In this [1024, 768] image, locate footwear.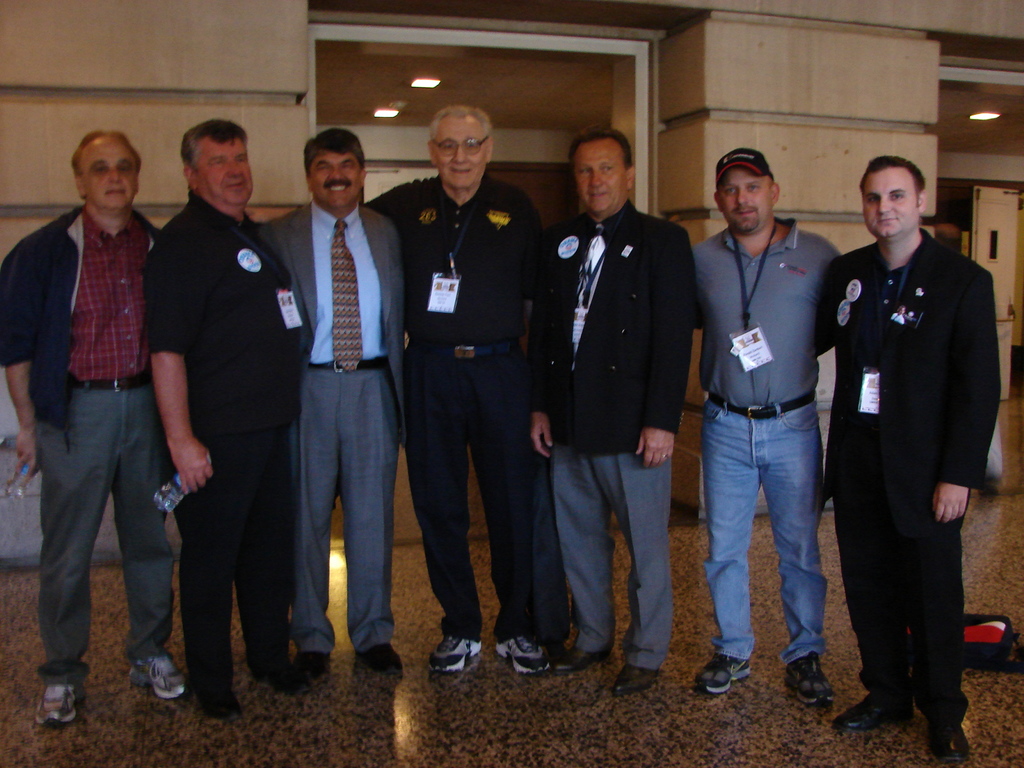
Bounding box: bbox(701, 648, 751, 688).
